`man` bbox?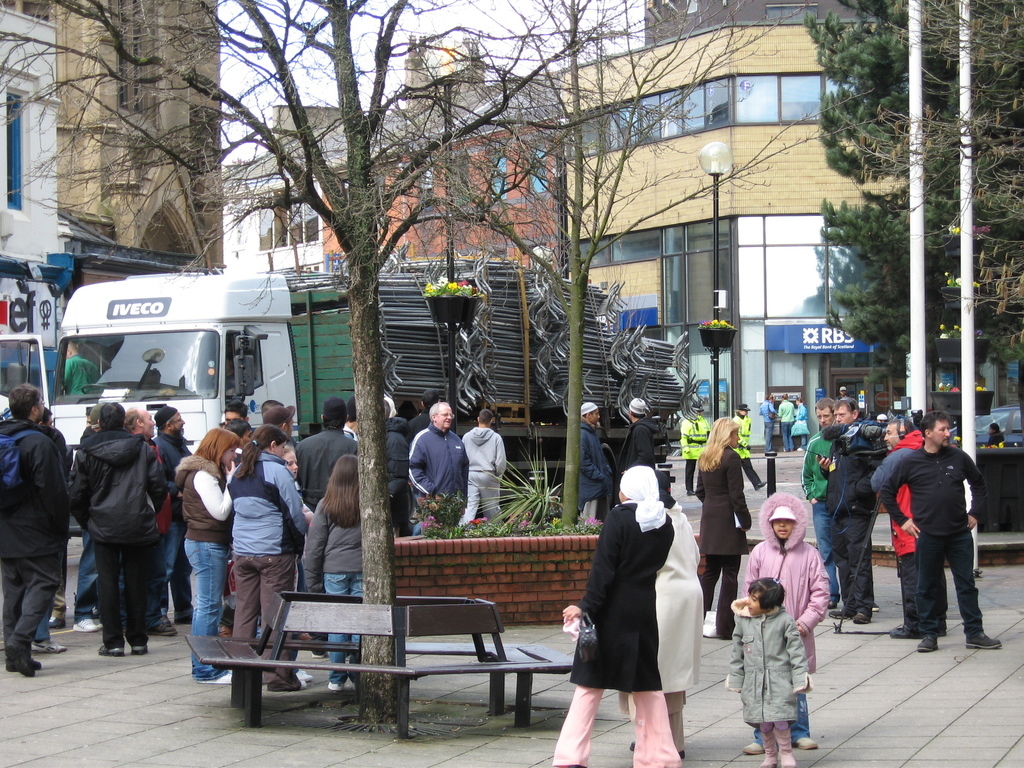
[796,396,810,446]
